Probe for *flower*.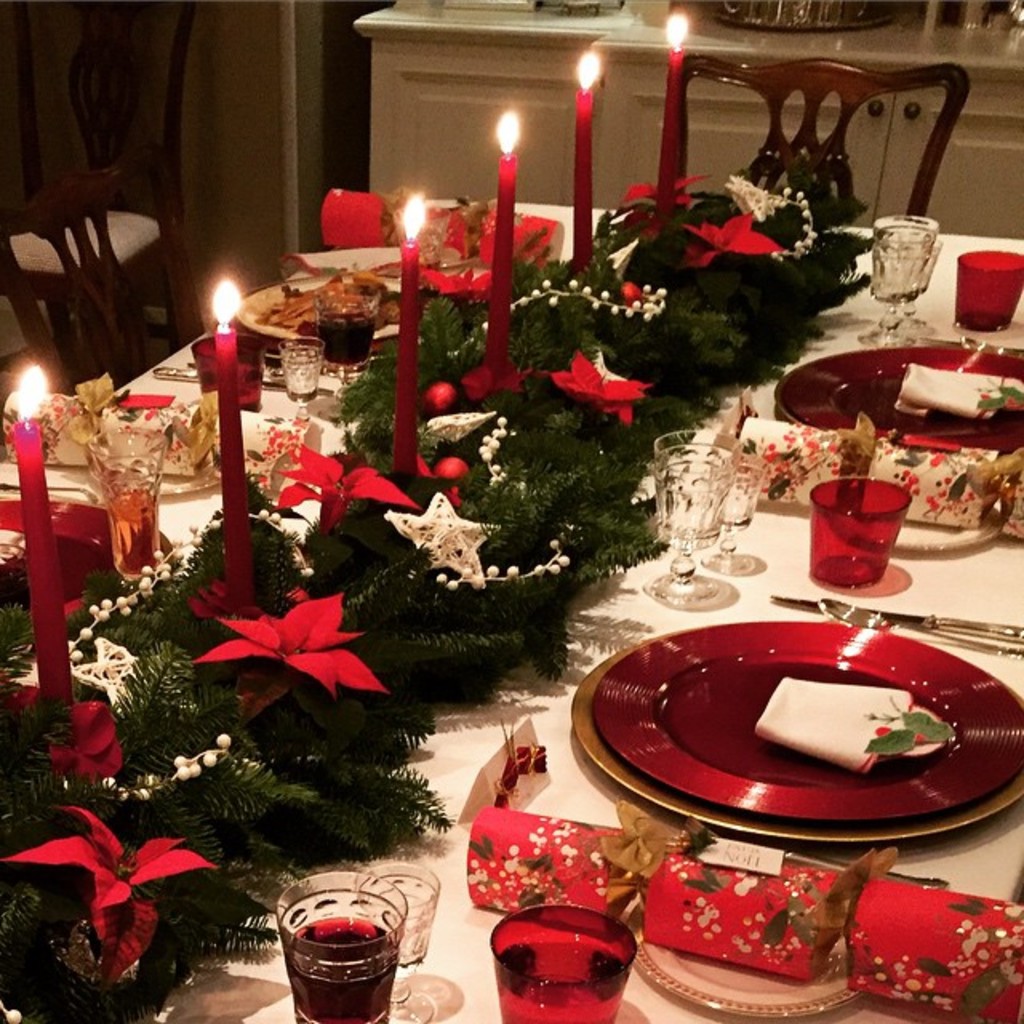
Probe result: (277, 451, 410, 541).
